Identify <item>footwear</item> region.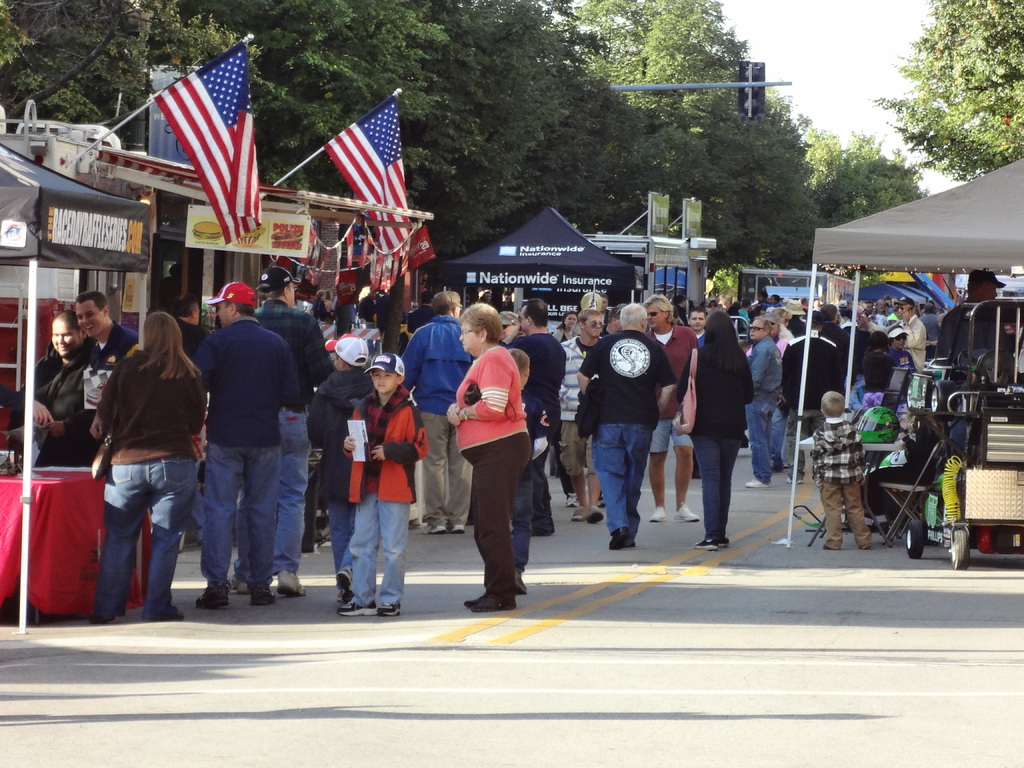
Region: box(649, 507, 662, 529).
